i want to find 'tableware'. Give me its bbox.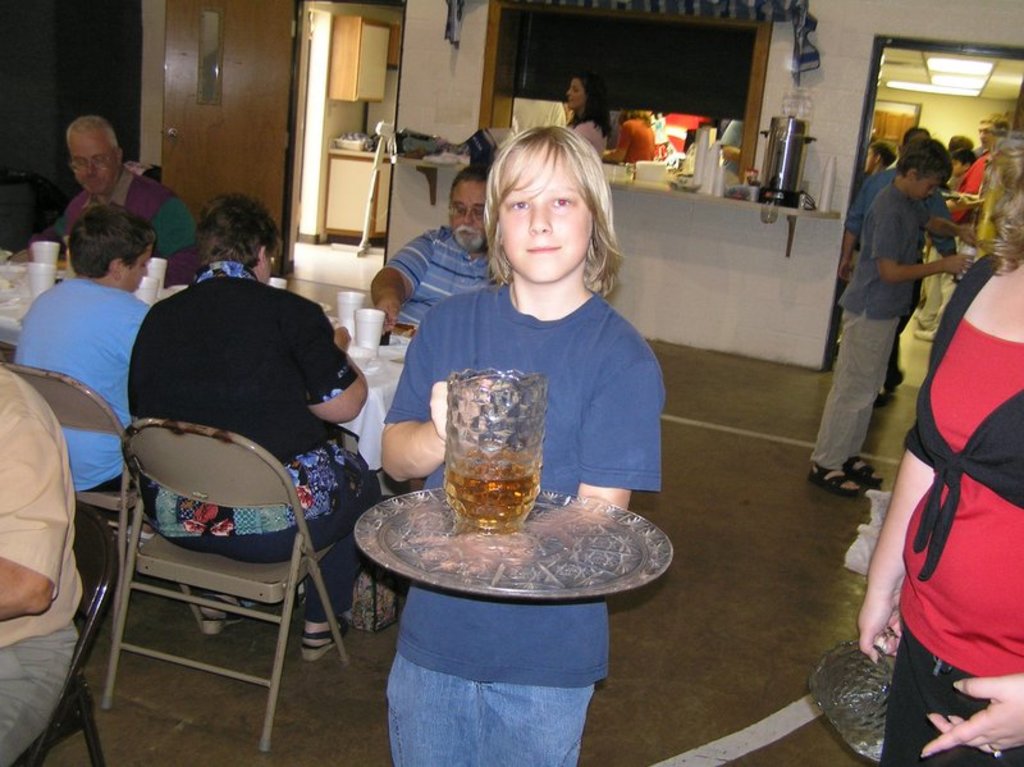
bbox=(26, 238, 59, 269).
